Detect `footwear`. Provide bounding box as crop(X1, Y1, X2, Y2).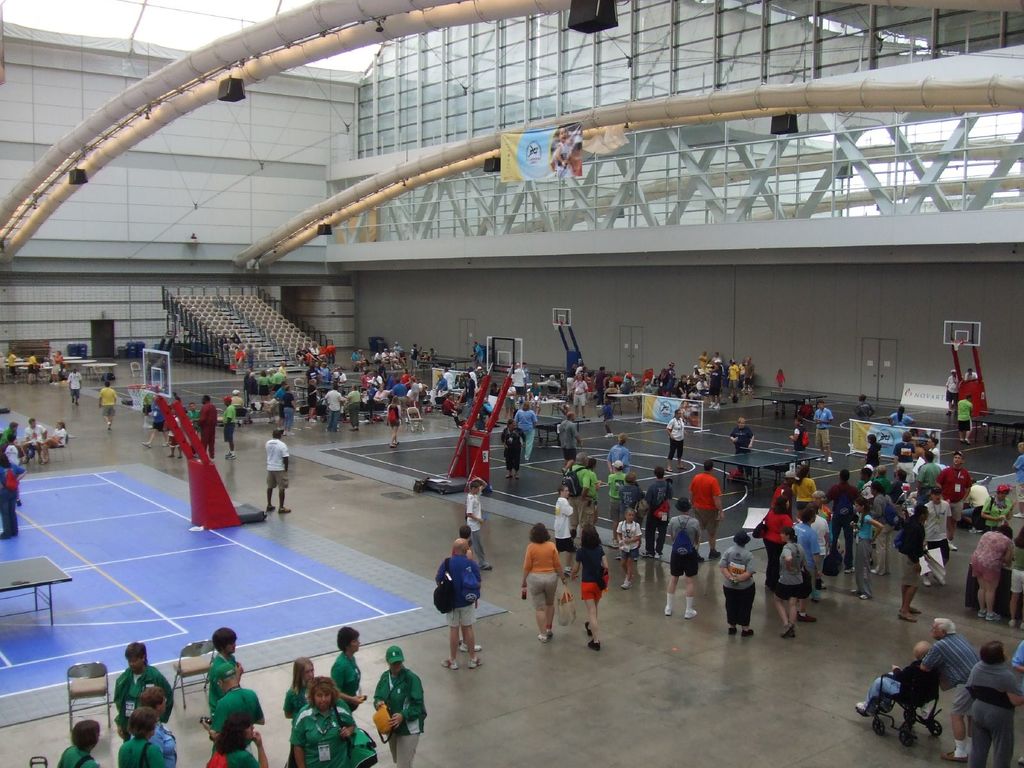
crop(444, 655, 457, 672).
